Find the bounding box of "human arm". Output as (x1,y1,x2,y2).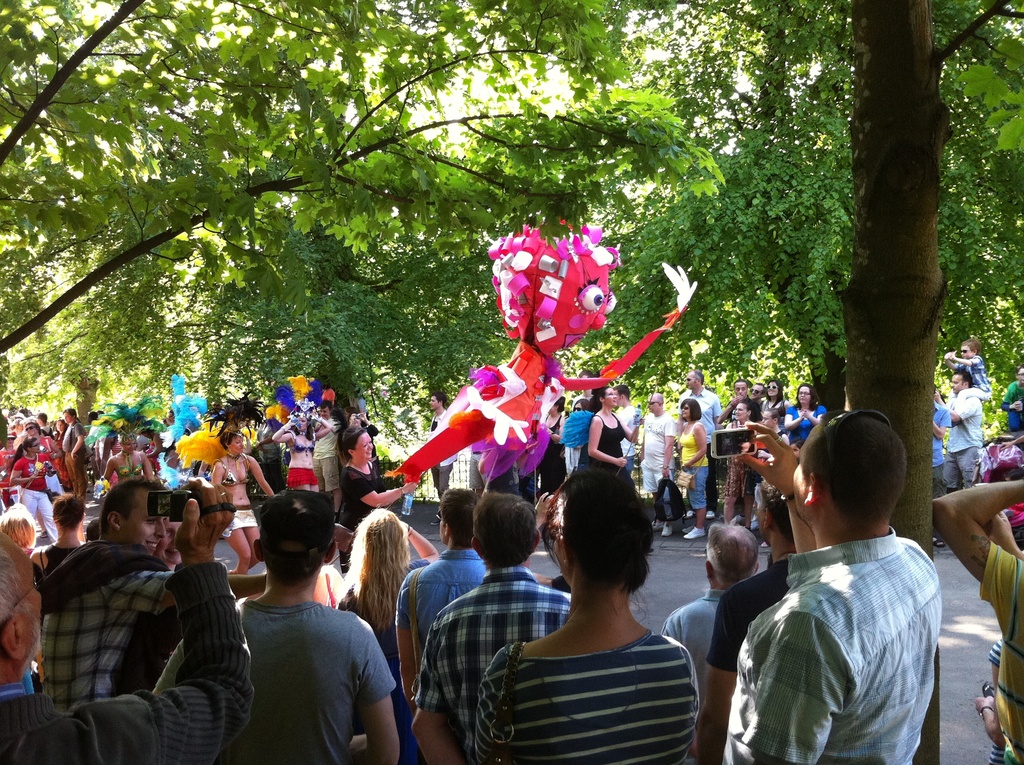
(808,412,824,427).
